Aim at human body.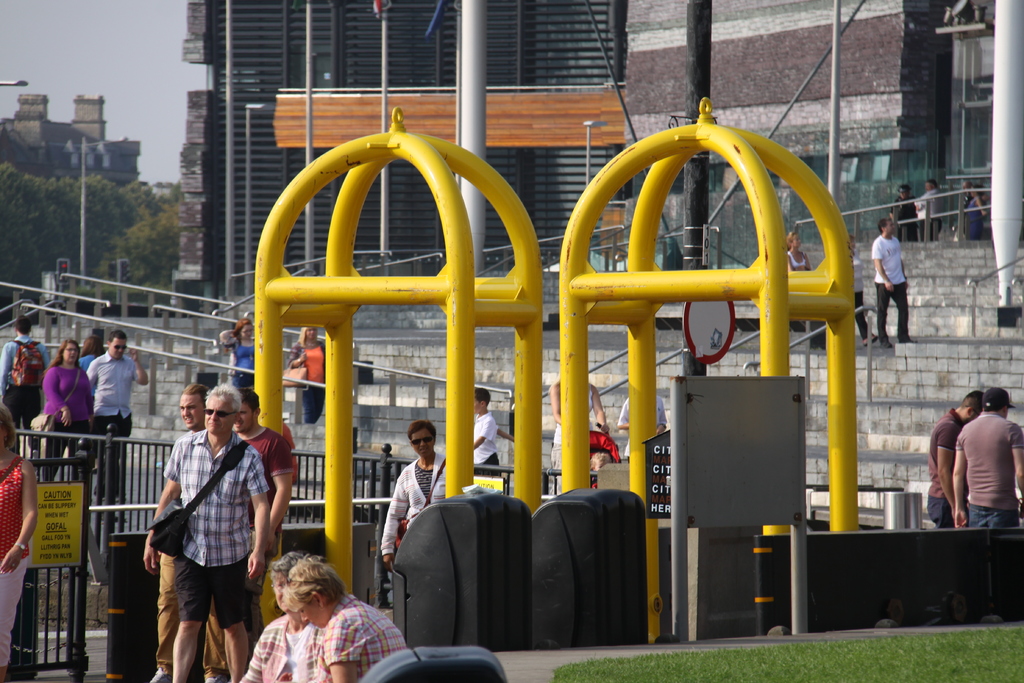
Aimed at [left=468, top=413, right=506, bottom=479].
